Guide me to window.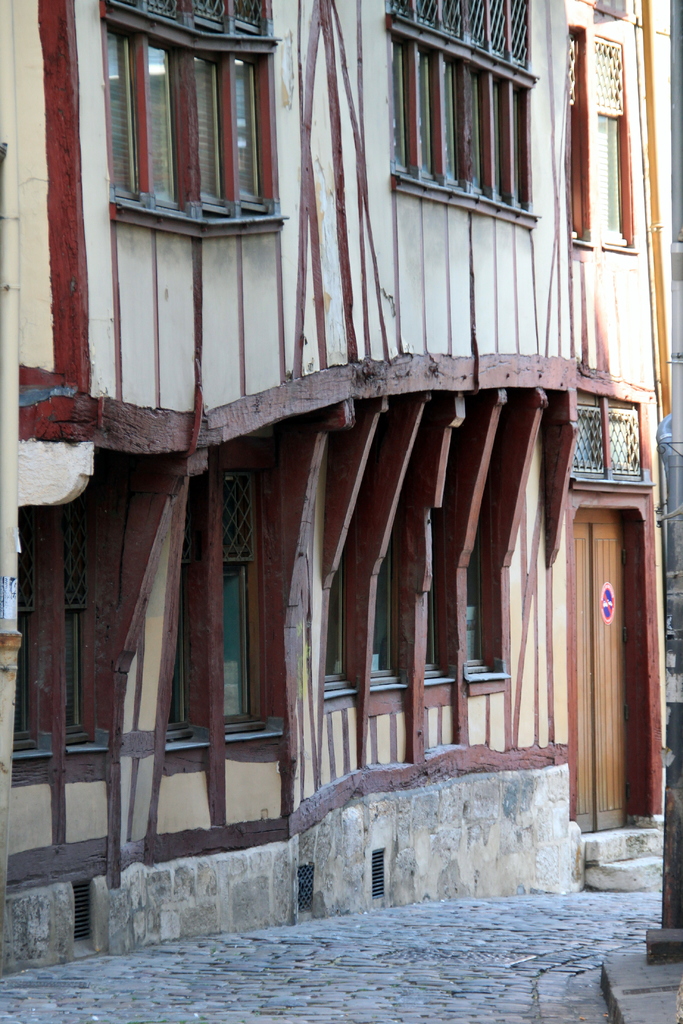
Guidance: 383,0,531,56.
